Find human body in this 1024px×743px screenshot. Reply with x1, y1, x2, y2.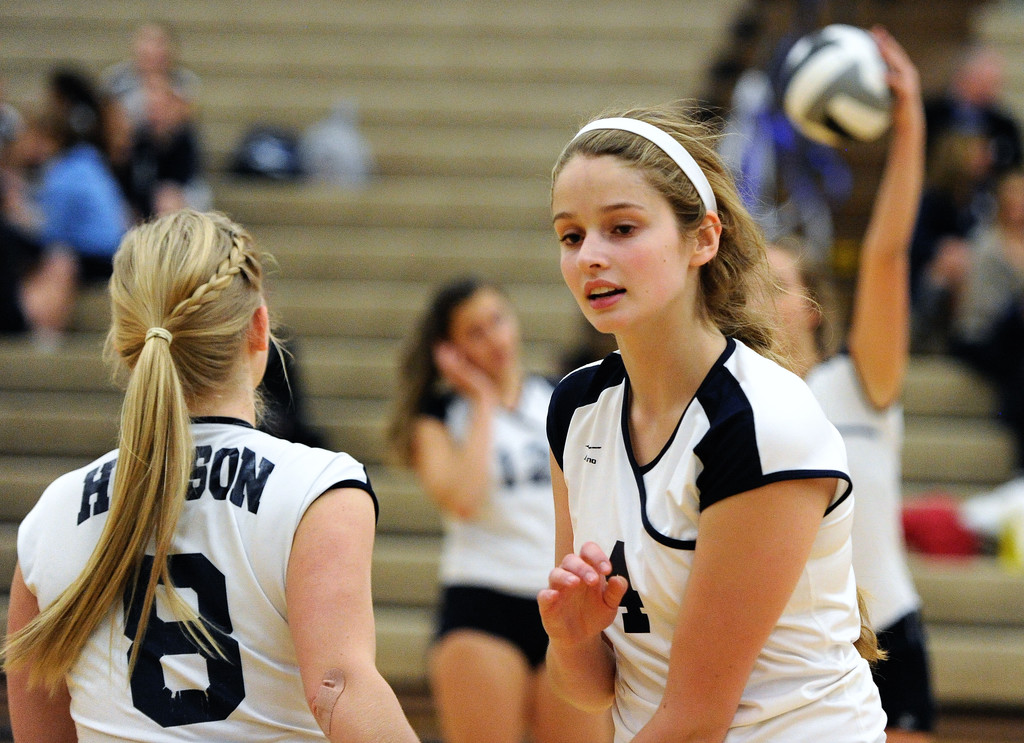
739, 32, 934, 742.
